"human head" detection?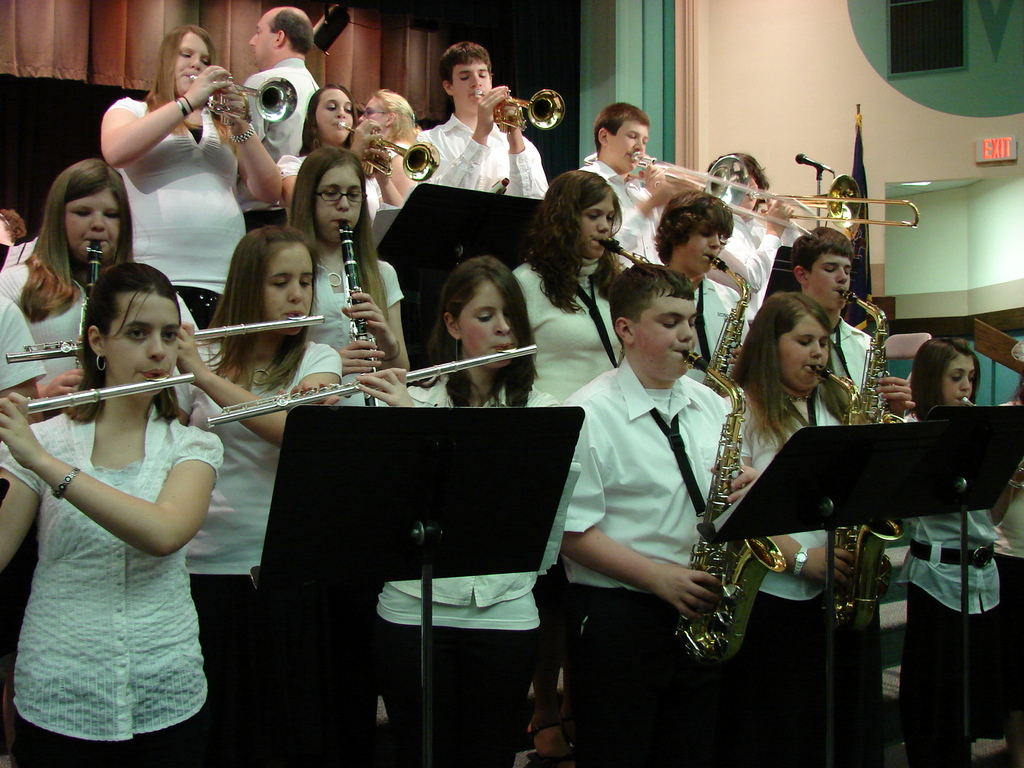
x1=301 y1=82 x2=361 y2=155
